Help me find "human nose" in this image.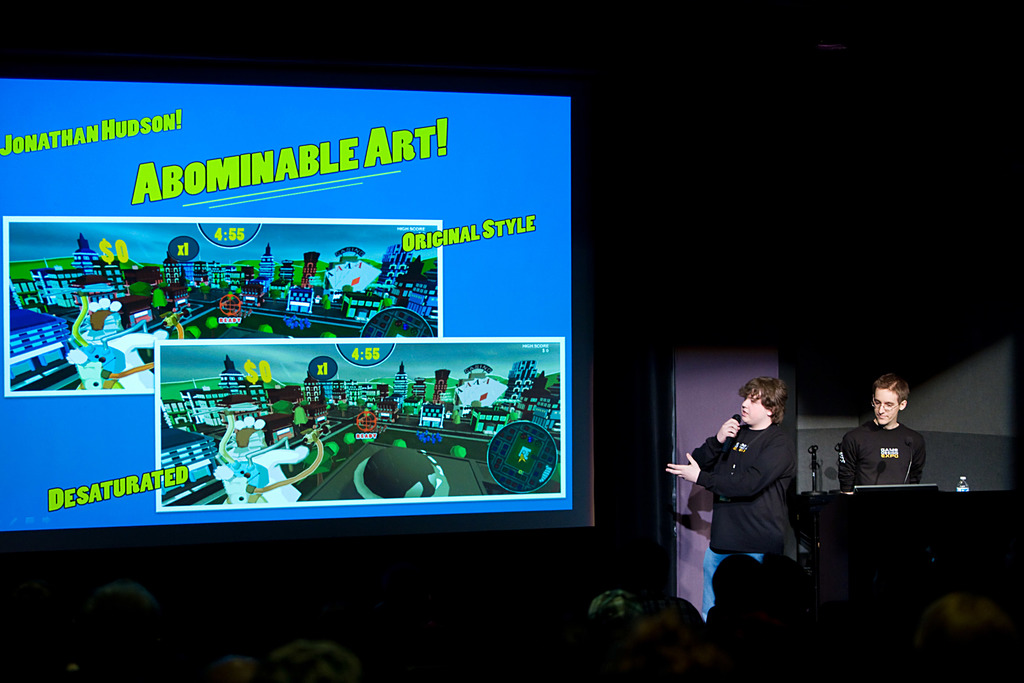
Found it: (left=742, top=398, right=748, bottom=407).
